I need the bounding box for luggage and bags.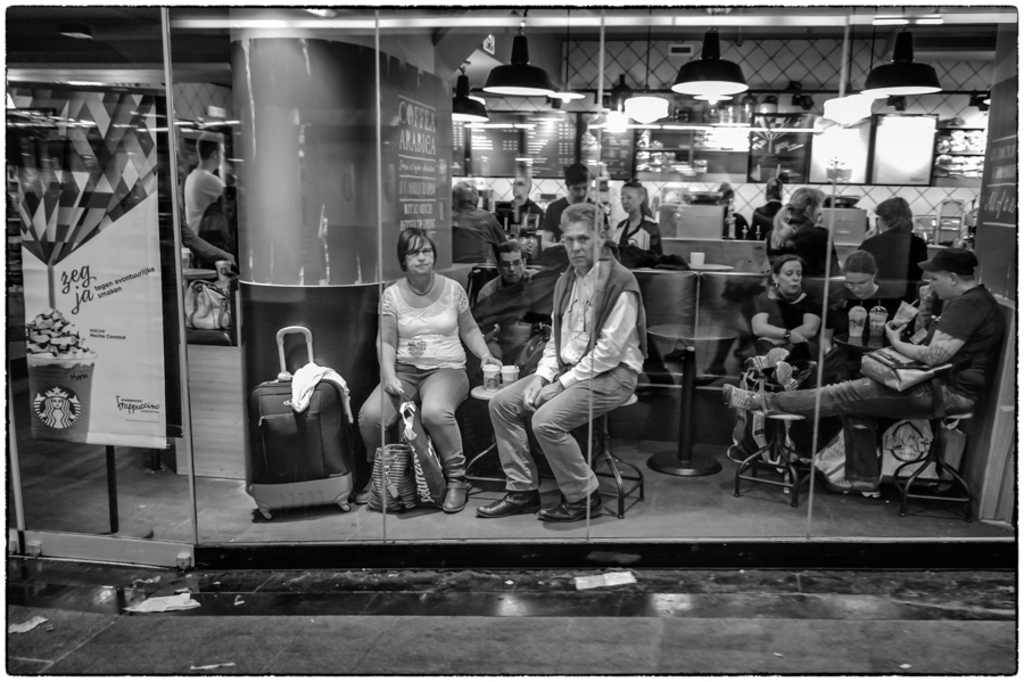
Here it is: bbox=[400, 397, 444, 515].
